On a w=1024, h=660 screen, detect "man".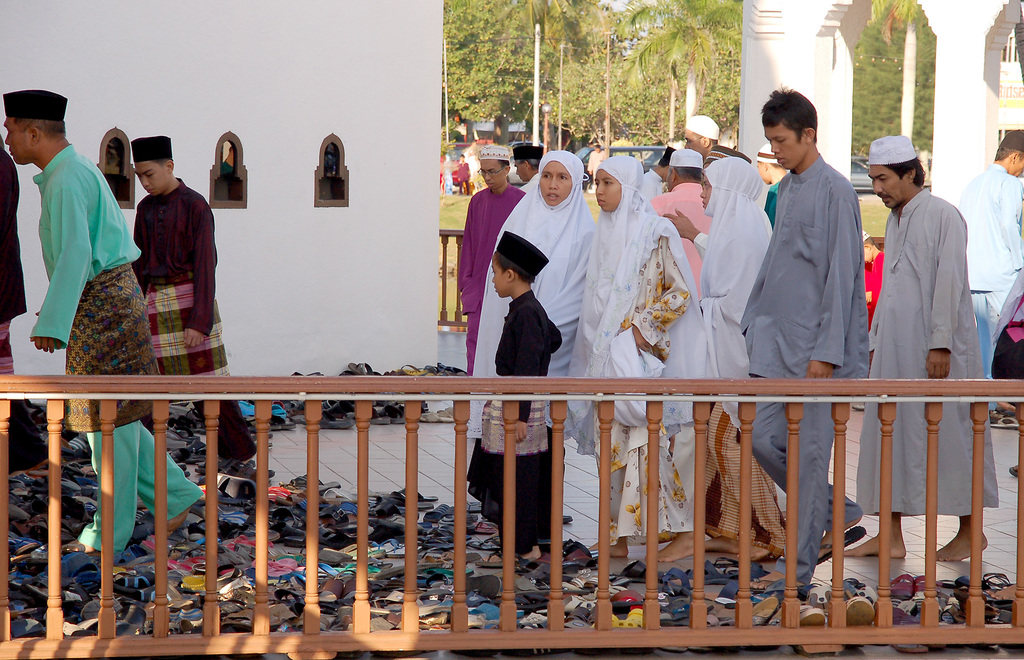
left=648, top=147, right=712, bottom=300.
